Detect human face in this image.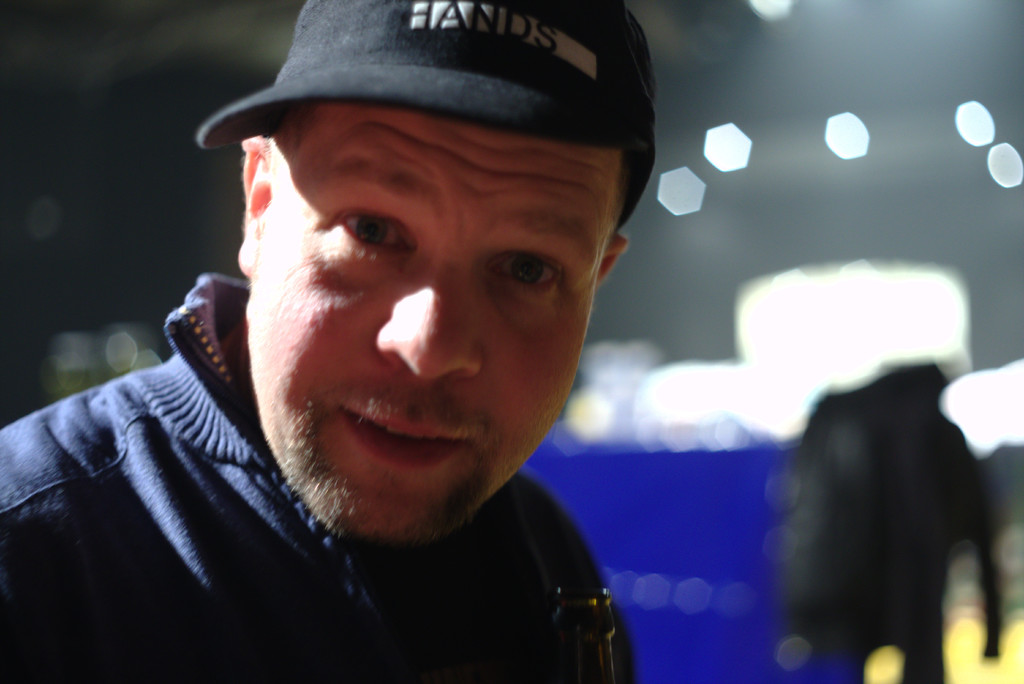
Detection: 264 127 621 535.
